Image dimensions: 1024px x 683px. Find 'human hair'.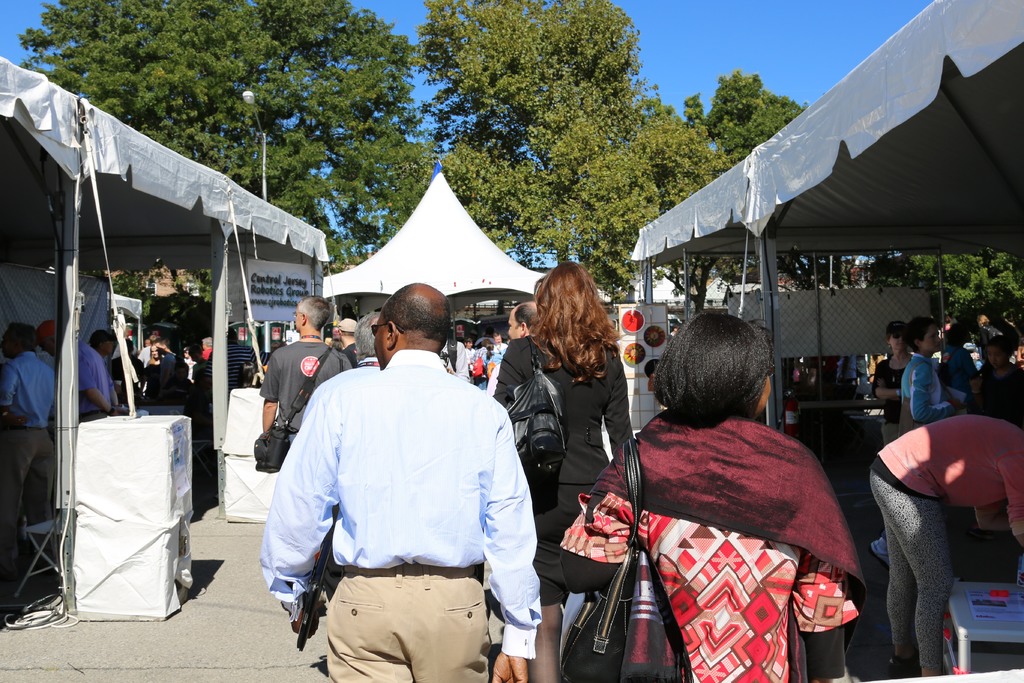
(300, 295, 331, 331).
